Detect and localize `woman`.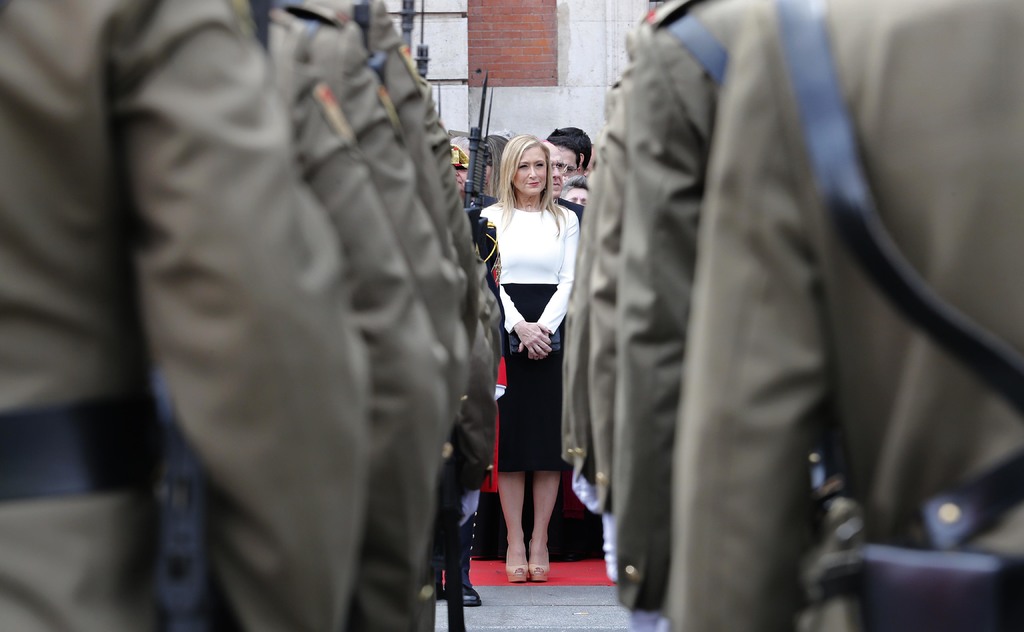
Localized at Rect(473, 101, 588, 590).
